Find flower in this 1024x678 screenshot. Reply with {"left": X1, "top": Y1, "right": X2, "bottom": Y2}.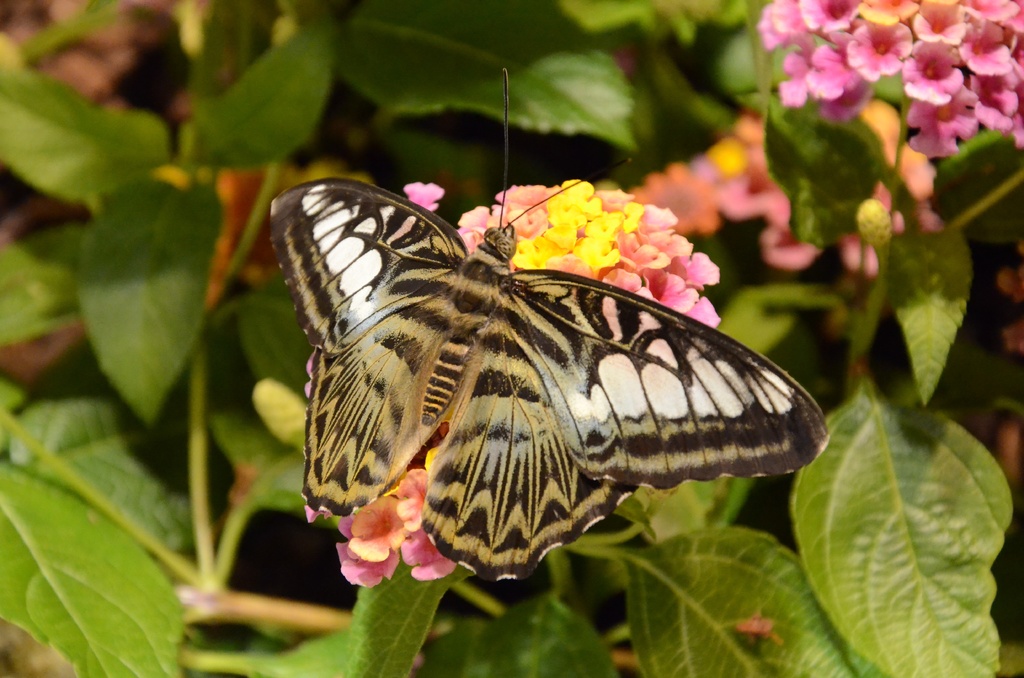
{"left": 895, "top": 35, "right": 966, "bottom": 106}.
